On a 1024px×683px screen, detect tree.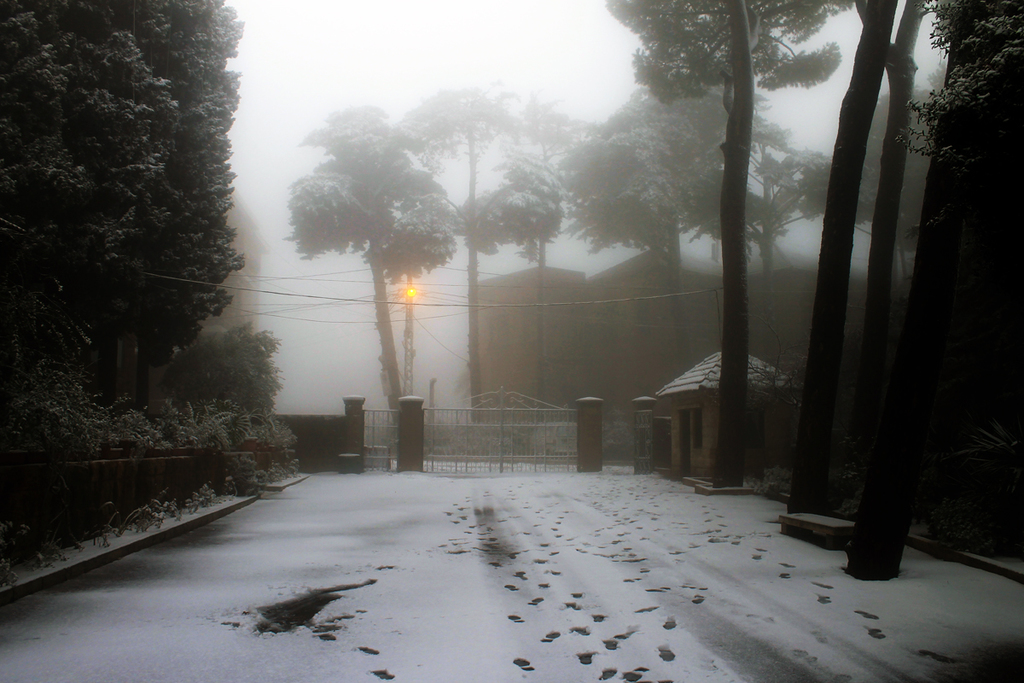
<bbox>277, 97, 477, 455</bbox>.
